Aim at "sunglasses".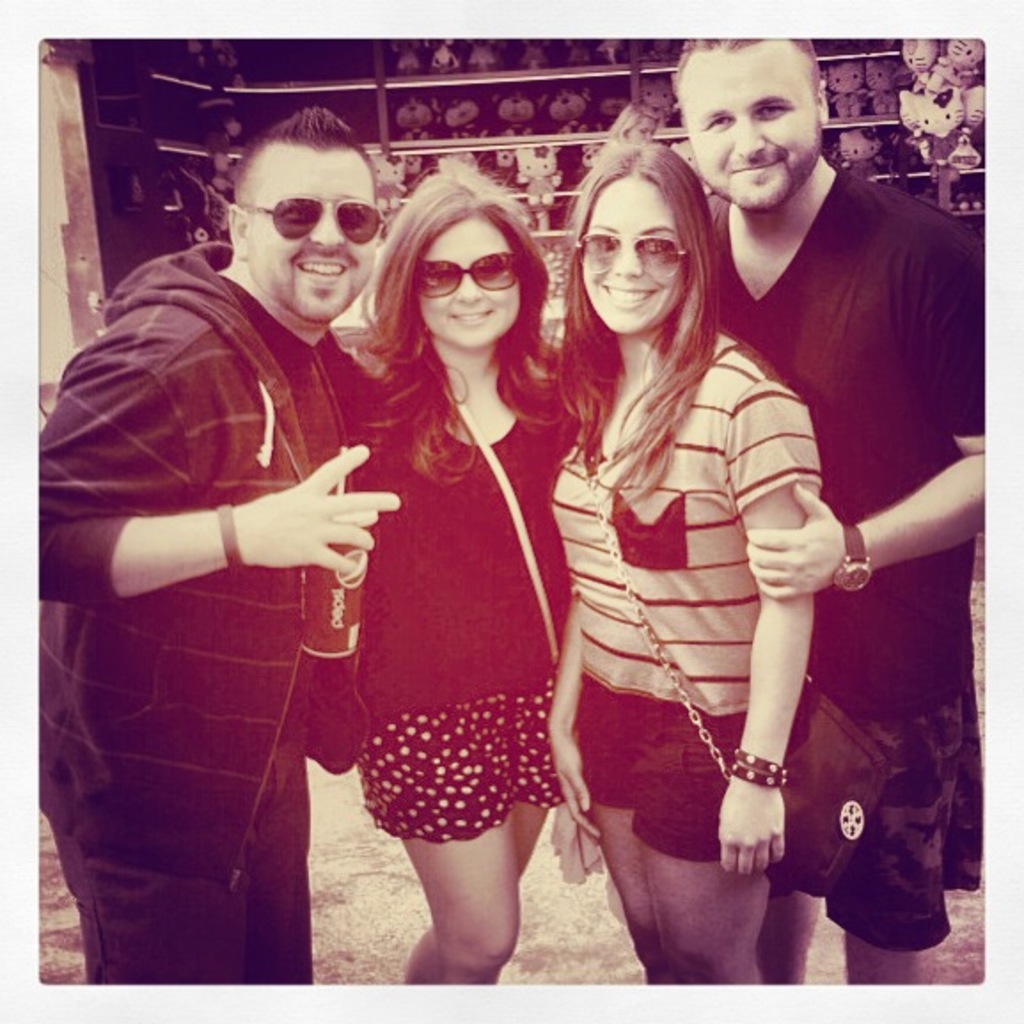
Aimed at locate(577, 229, 690, 277).
